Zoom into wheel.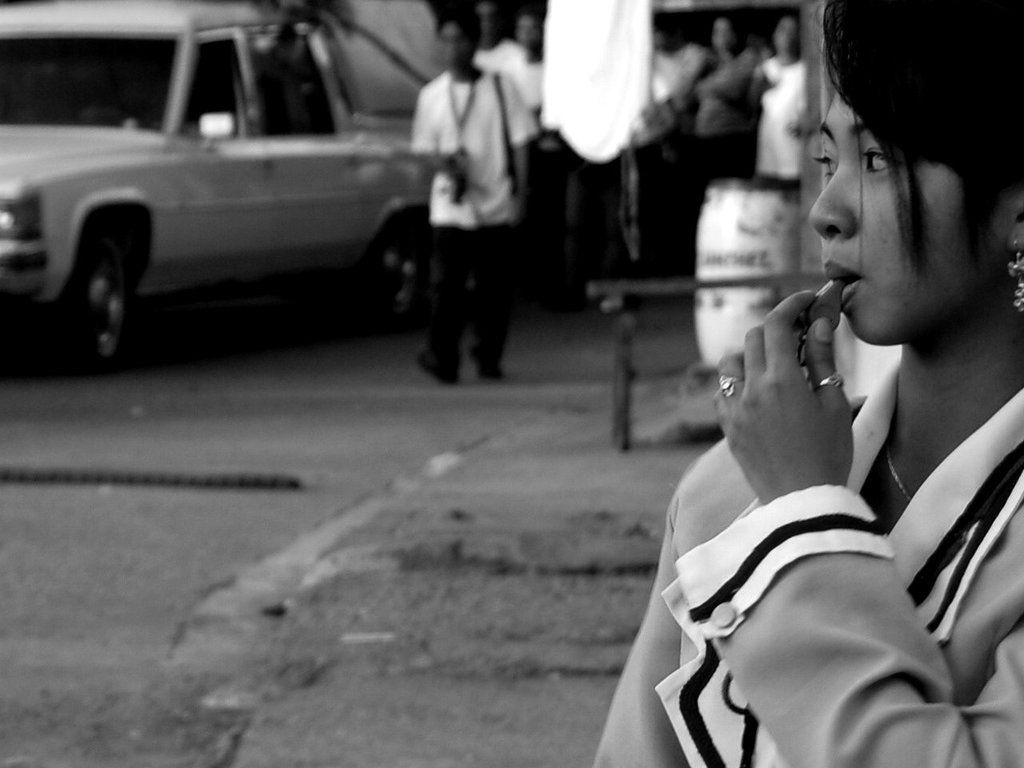
Zoom target: (25, 238, 132, 372).
